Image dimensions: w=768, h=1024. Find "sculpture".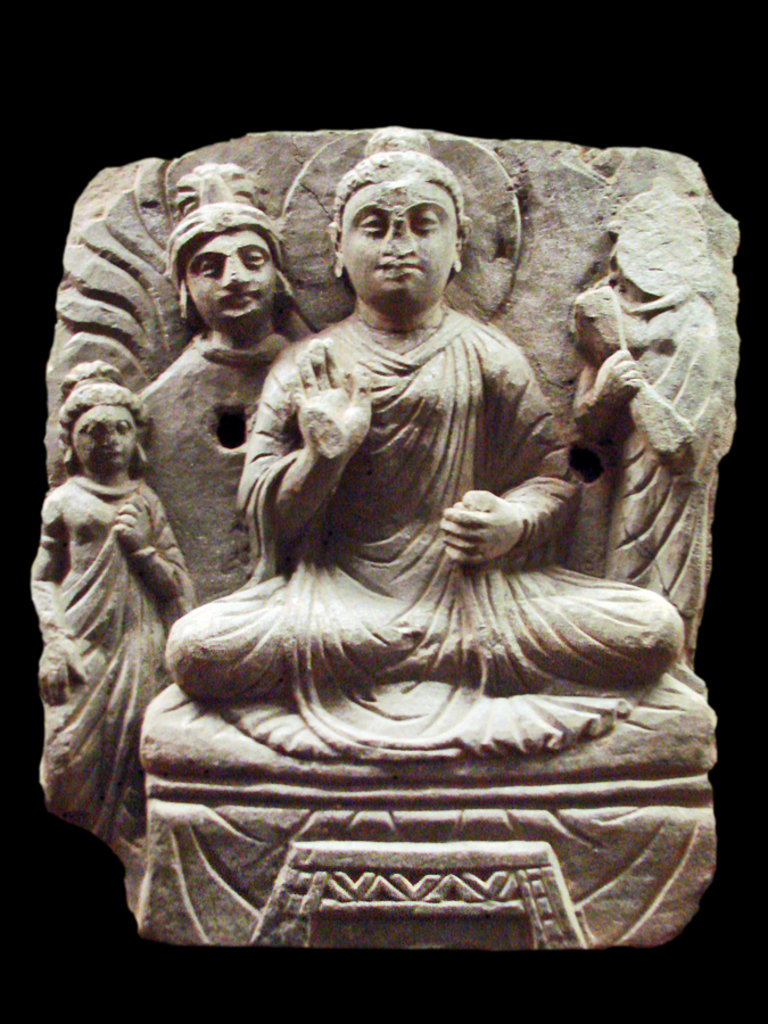
box(133, 149, 319, 659).
